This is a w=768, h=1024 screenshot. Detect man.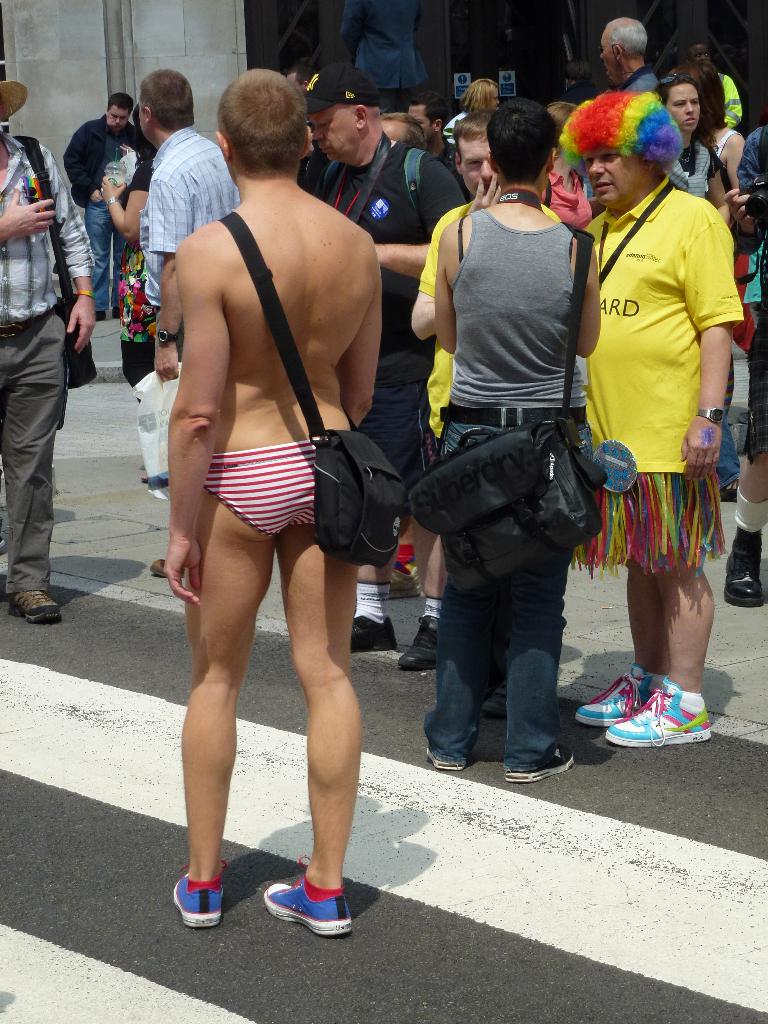
[left=129, top=68, right=245, bottom=575].
